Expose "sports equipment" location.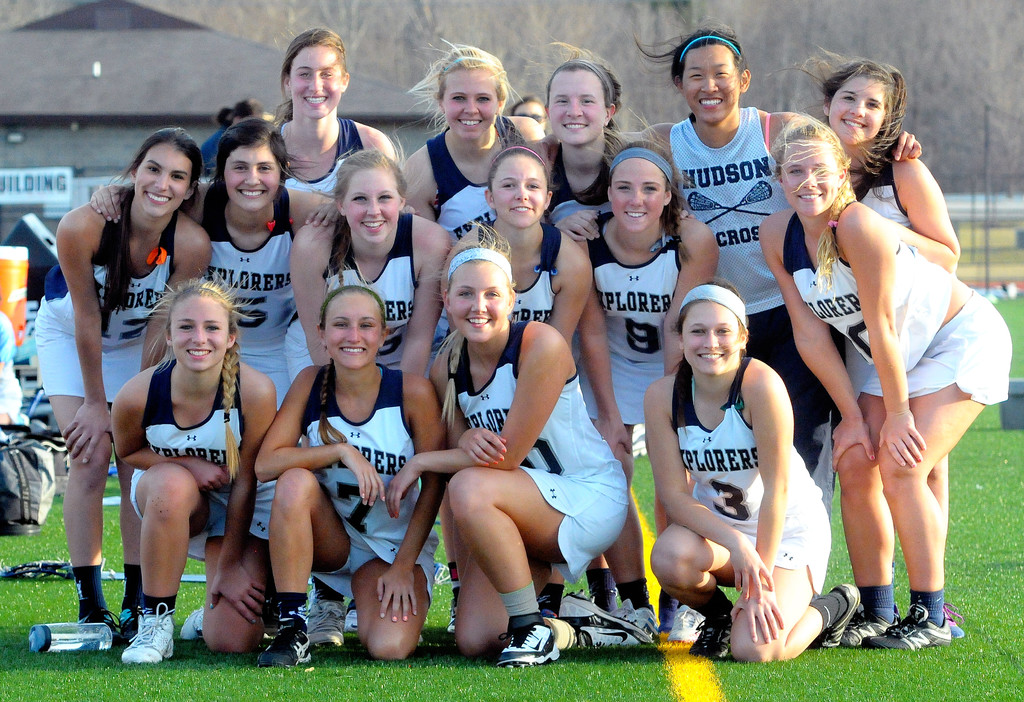
Exposed at x1=493, y1=616, x2=563, y2=667.
